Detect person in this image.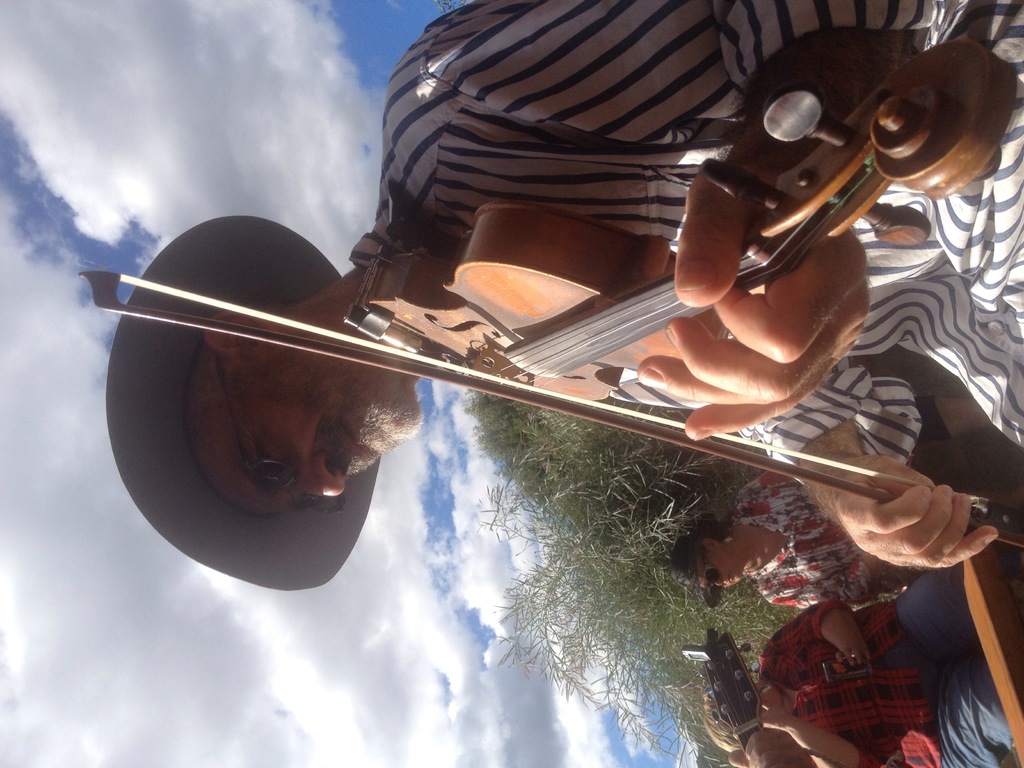
Detection: rect(703, 561, 1023, 767).
